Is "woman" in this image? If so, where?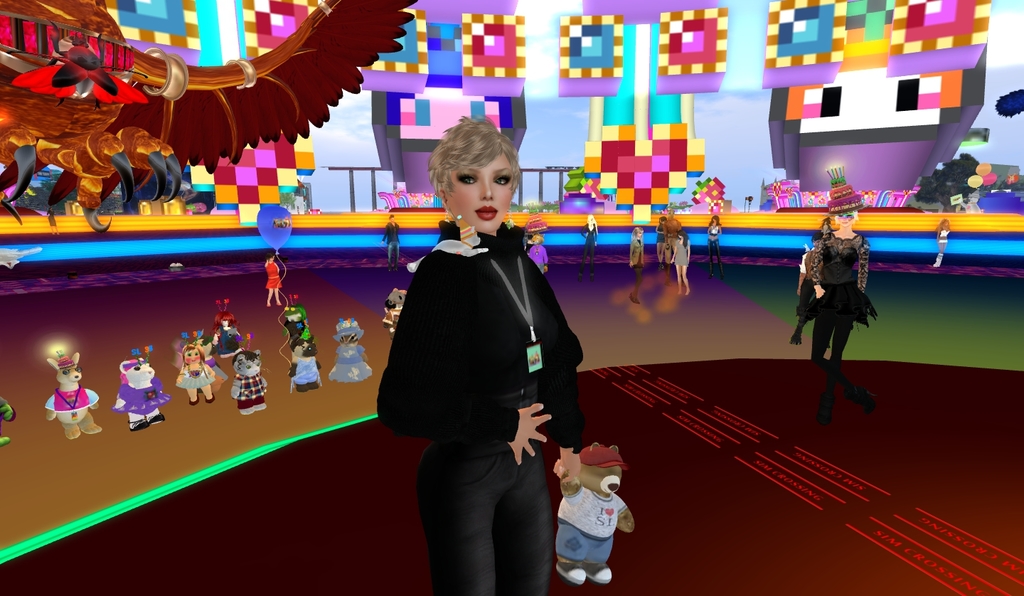
Yes, at <bbox>937, 215, 954, 267</bbox>.
